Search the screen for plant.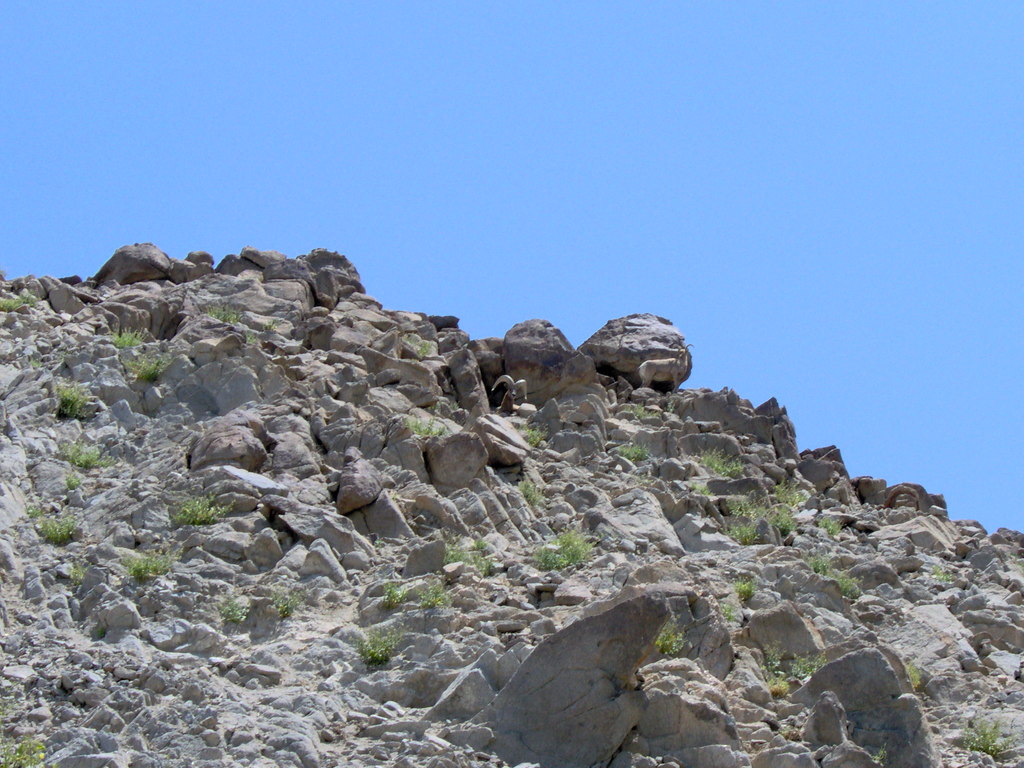
Found at (724, 522, 768, 553).
